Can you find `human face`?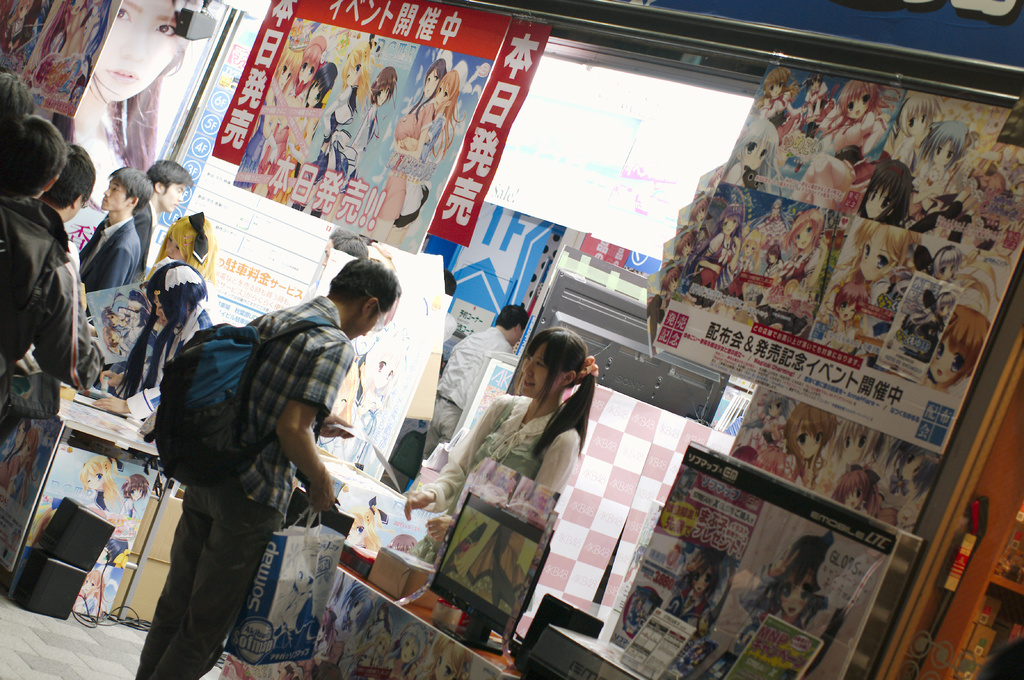
Yes, bounding box: BBox(866, 187, 892, 219).
